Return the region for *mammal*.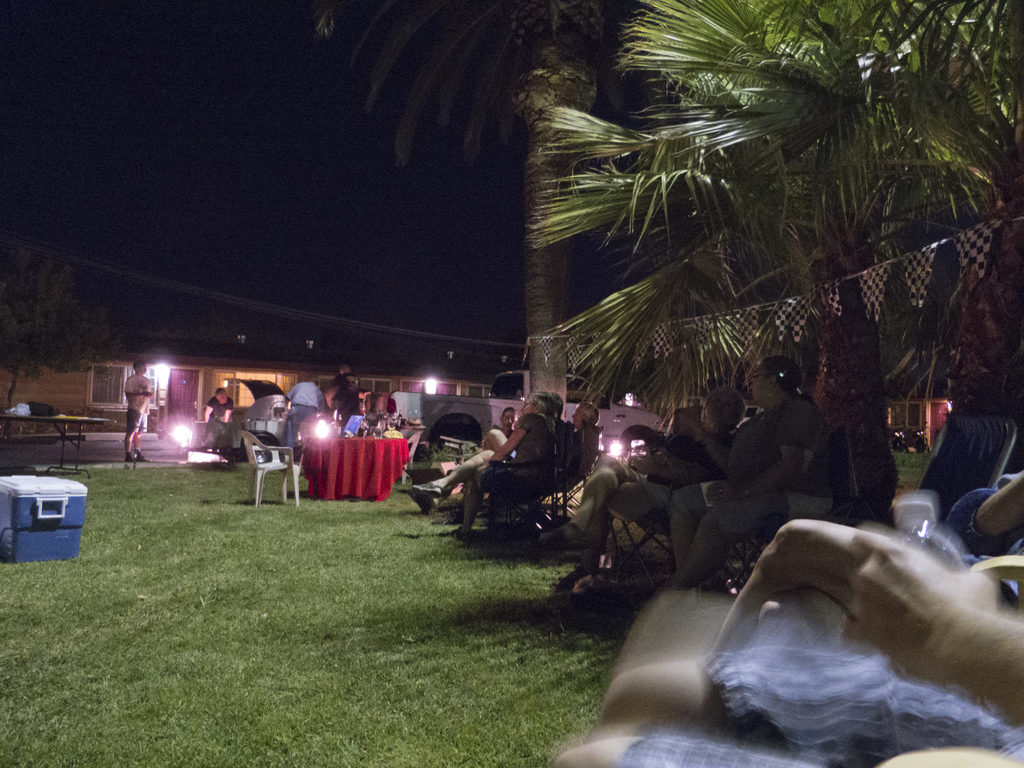
pyautogui.locateOnScreen(673, 351, 834, 579).
